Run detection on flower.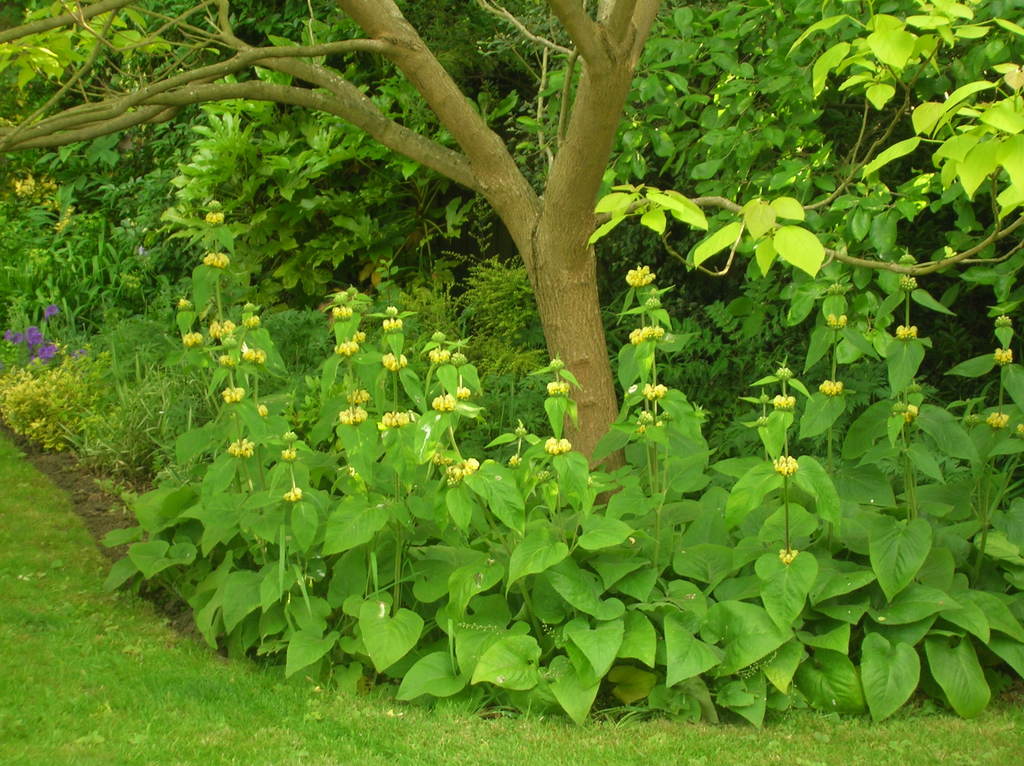
Result: {"x1": 330, "y1": 306, "x2": 354, "y2": 318}.
